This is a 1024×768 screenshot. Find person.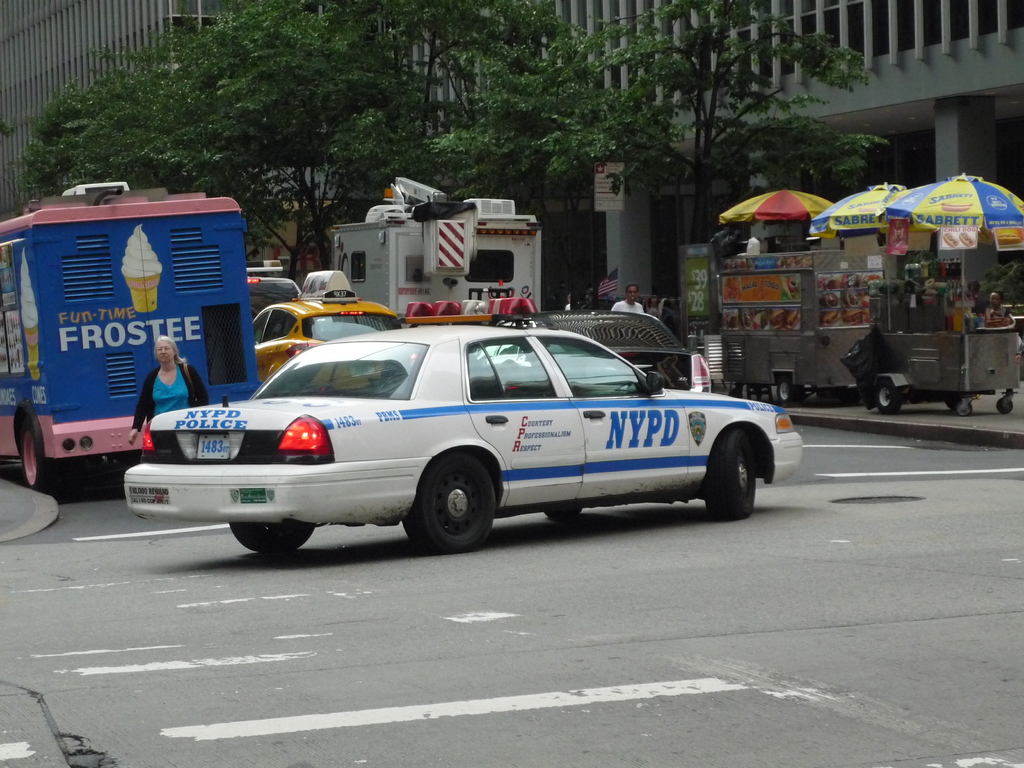
Bounding box: [120,335,209,458].
